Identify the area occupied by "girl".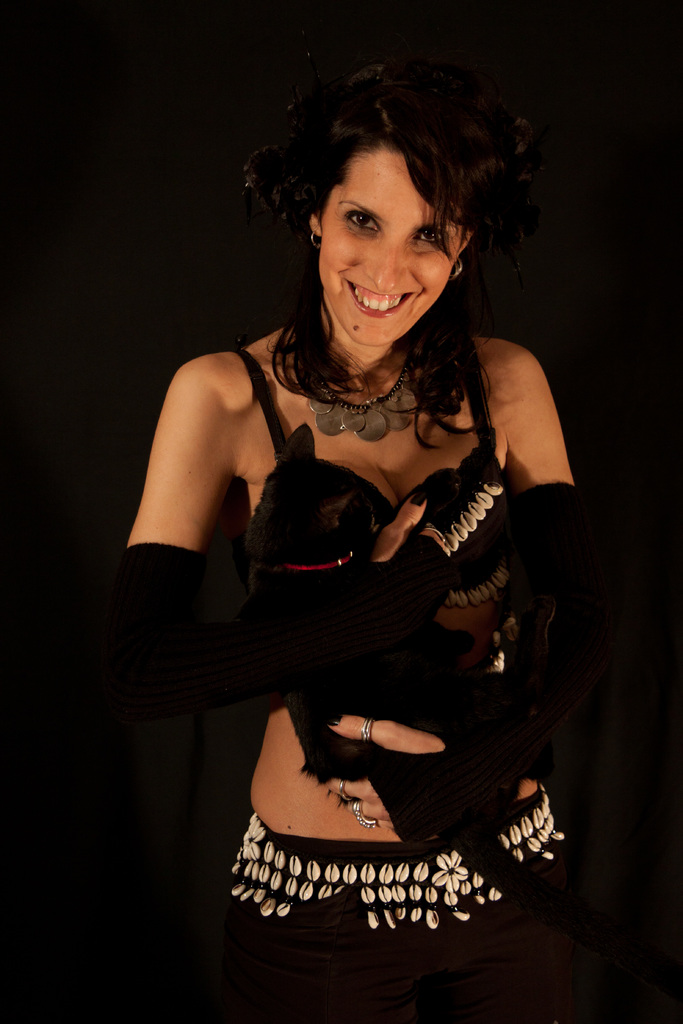
Area: 120/54/586/1023.
